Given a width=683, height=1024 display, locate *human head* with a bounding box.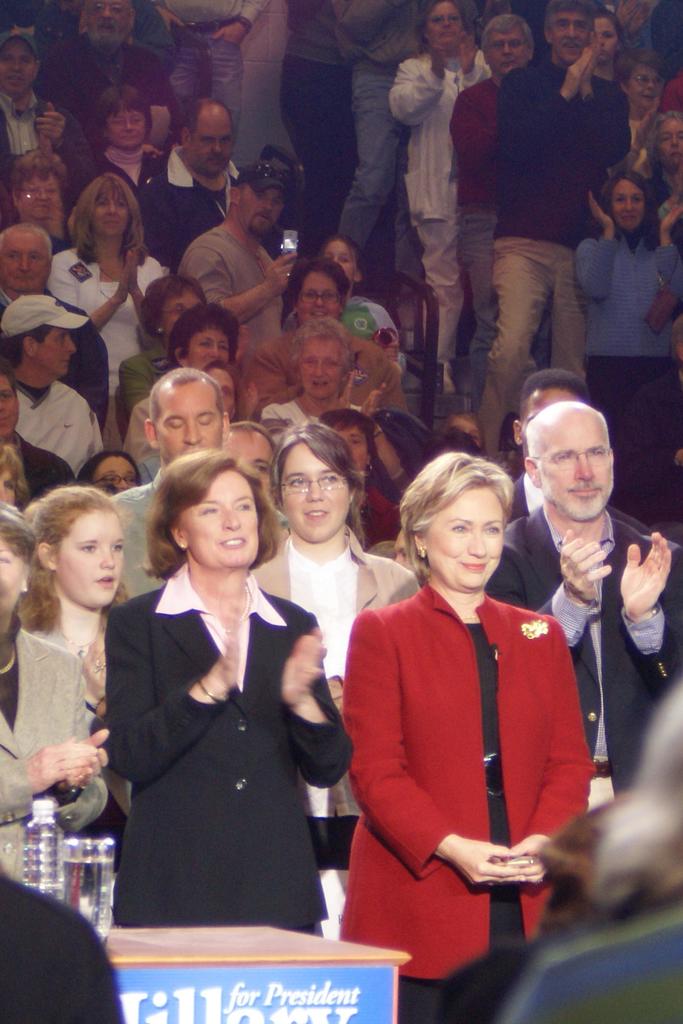
Located: left=523, top=399, right=614, bottom=522.
